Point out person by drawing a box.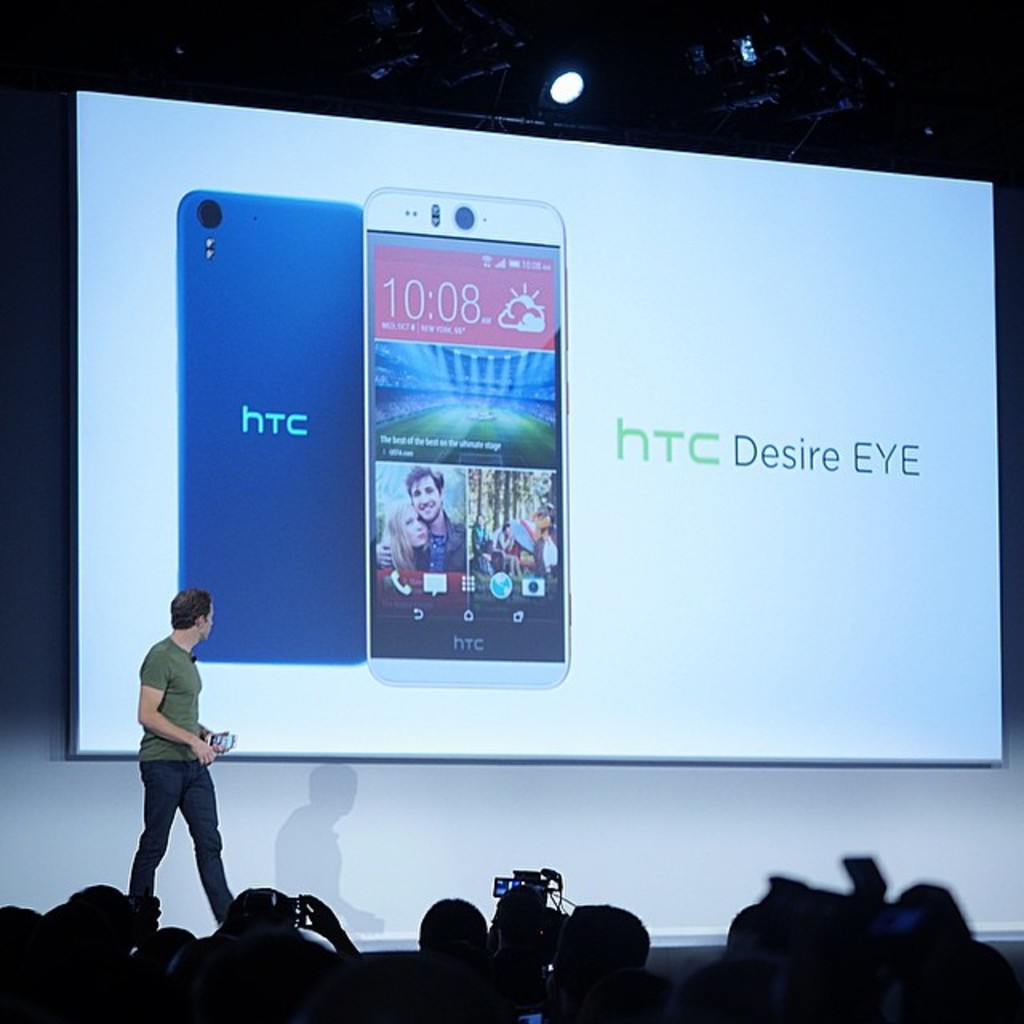
box(371, 499, 432, 574).
